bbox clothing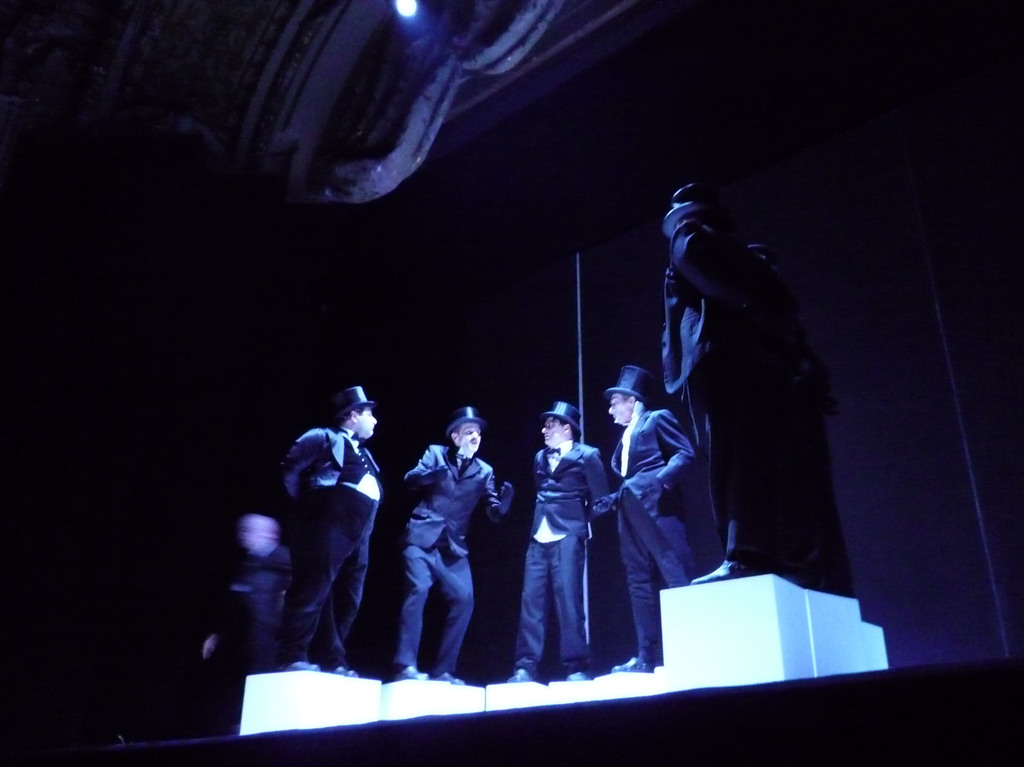
597/406/680/648
